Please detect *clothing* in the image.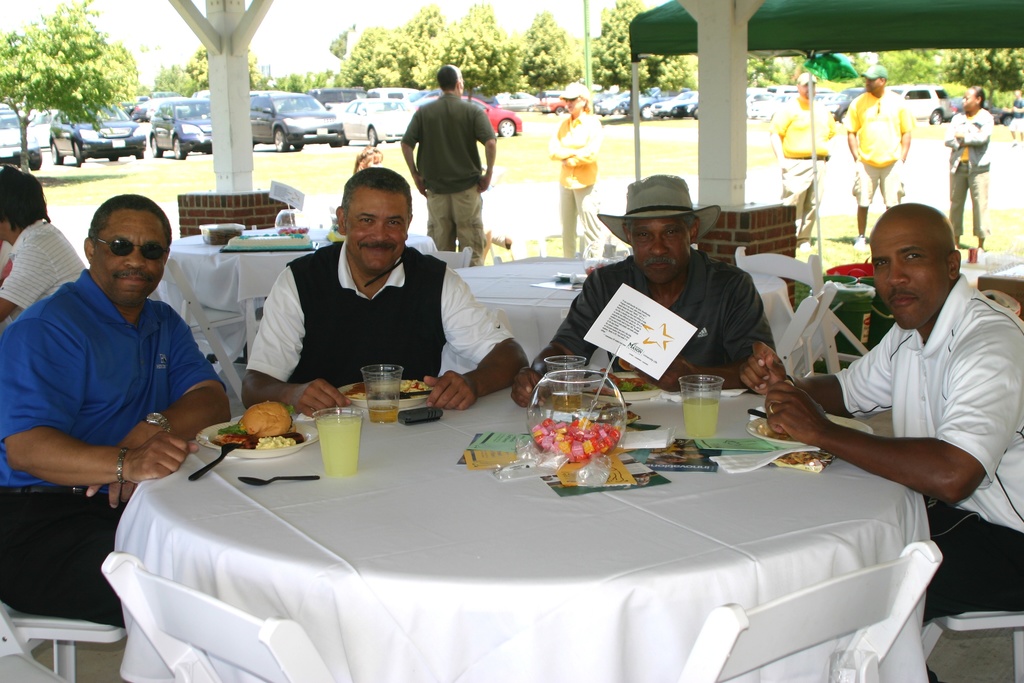
bbox=(836, 274, 1023, 534).
